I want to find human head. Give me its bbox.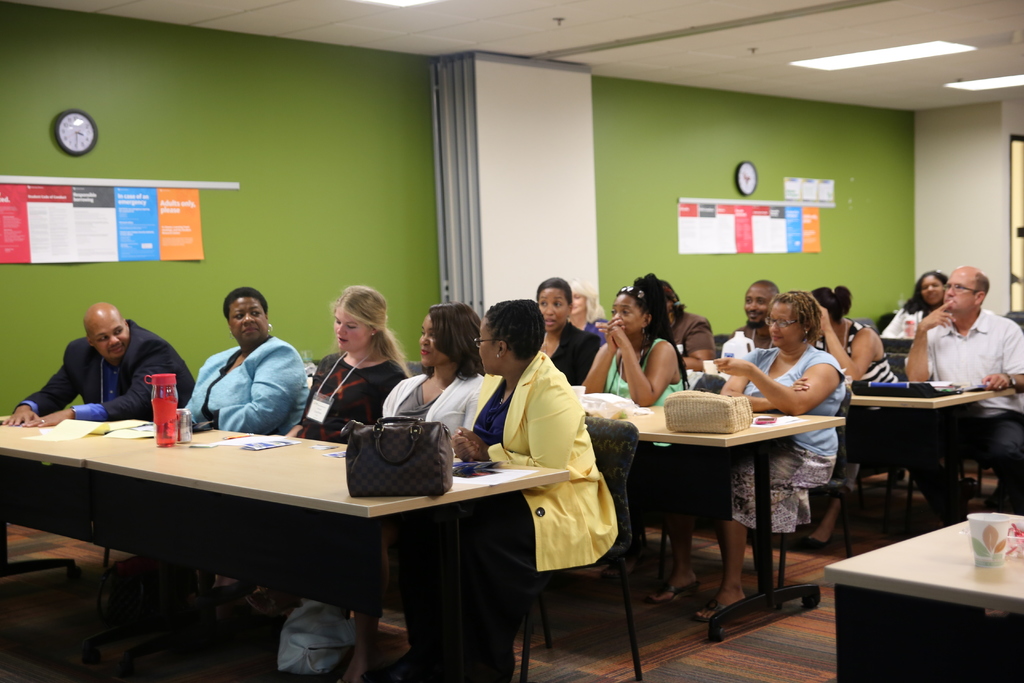
(568, 274, 593, 322).
